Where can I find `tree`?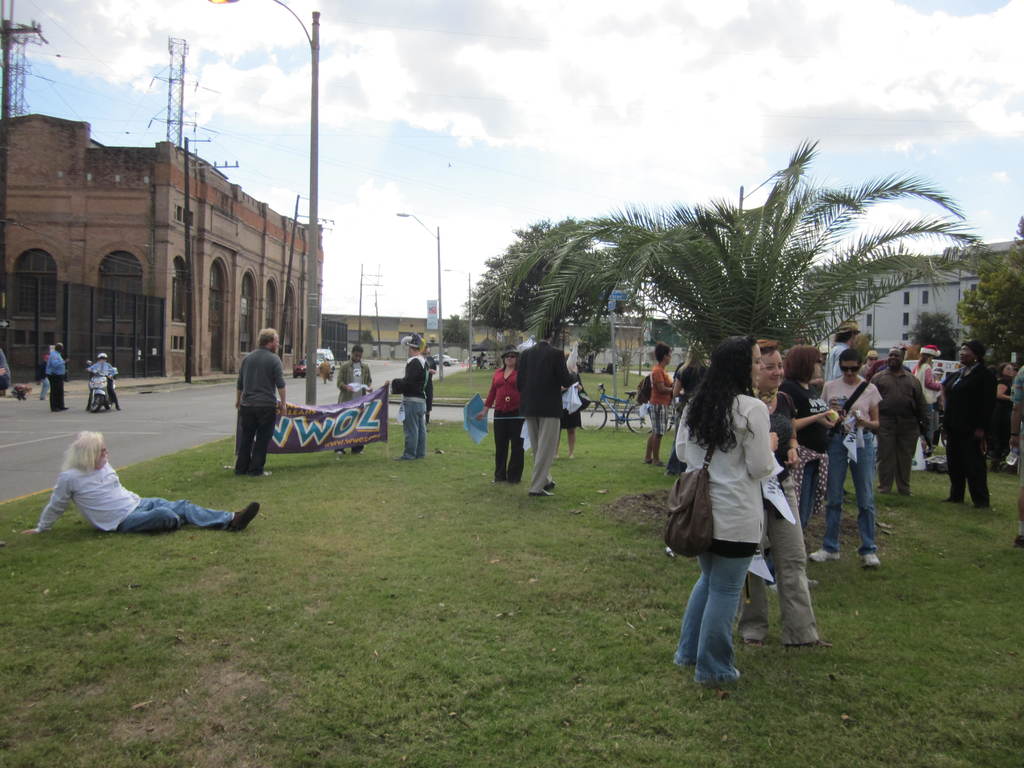
You can find it at [582, 319, 612, 352].
